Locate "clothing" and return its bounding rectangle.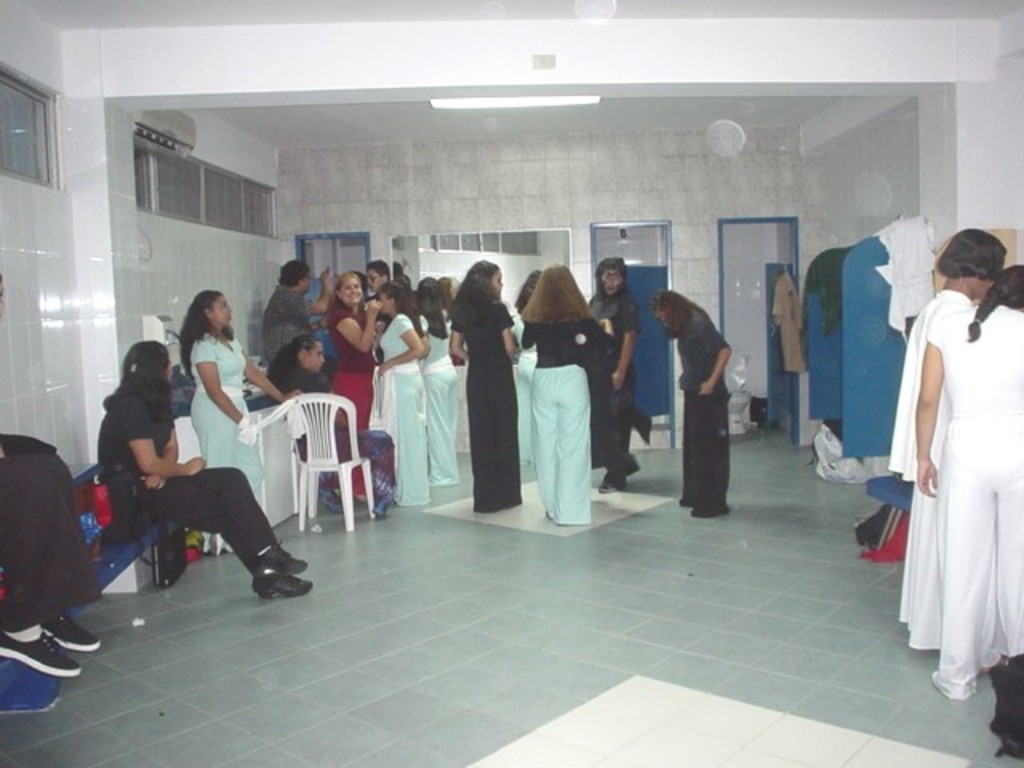
box=[331, 307, 373, 502].
